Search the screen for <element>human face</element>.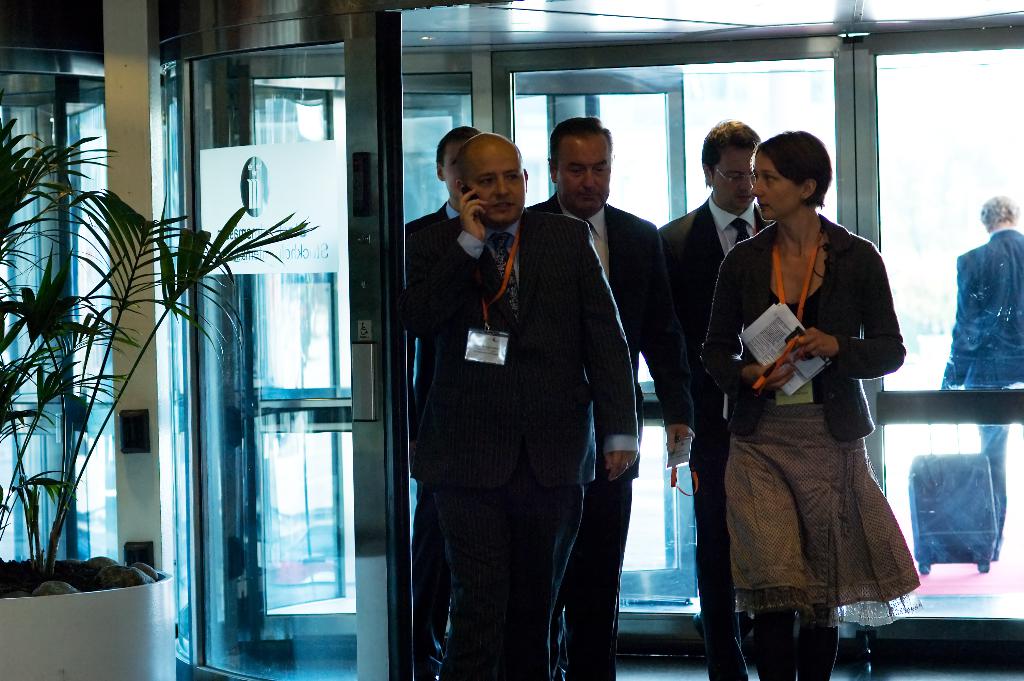
Found at 751/153/803/223.
